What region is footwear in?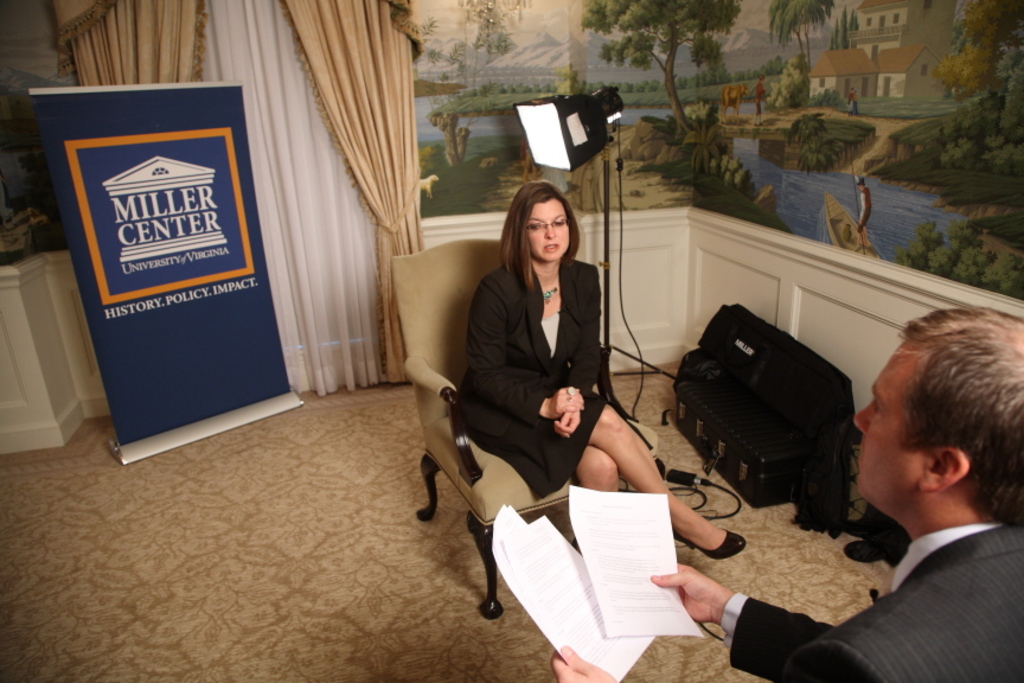
BBox(670, 529, 747, 557).
